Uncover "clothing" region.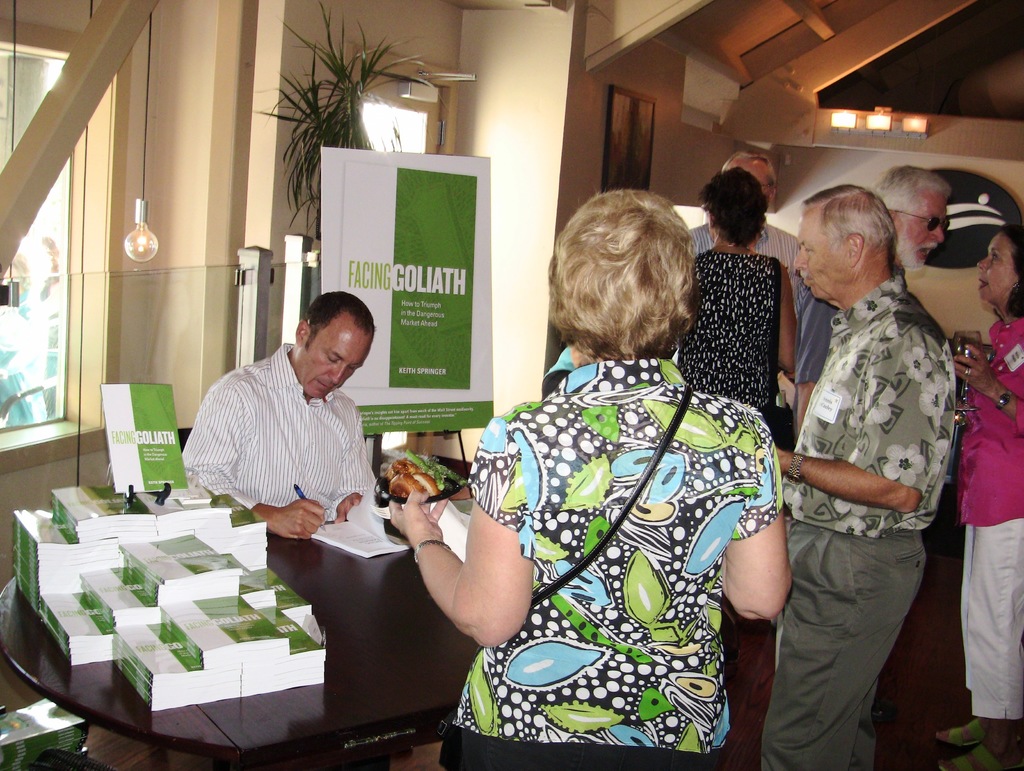
Uncovered: (left=790, top=286, right=838, bottom=386).
